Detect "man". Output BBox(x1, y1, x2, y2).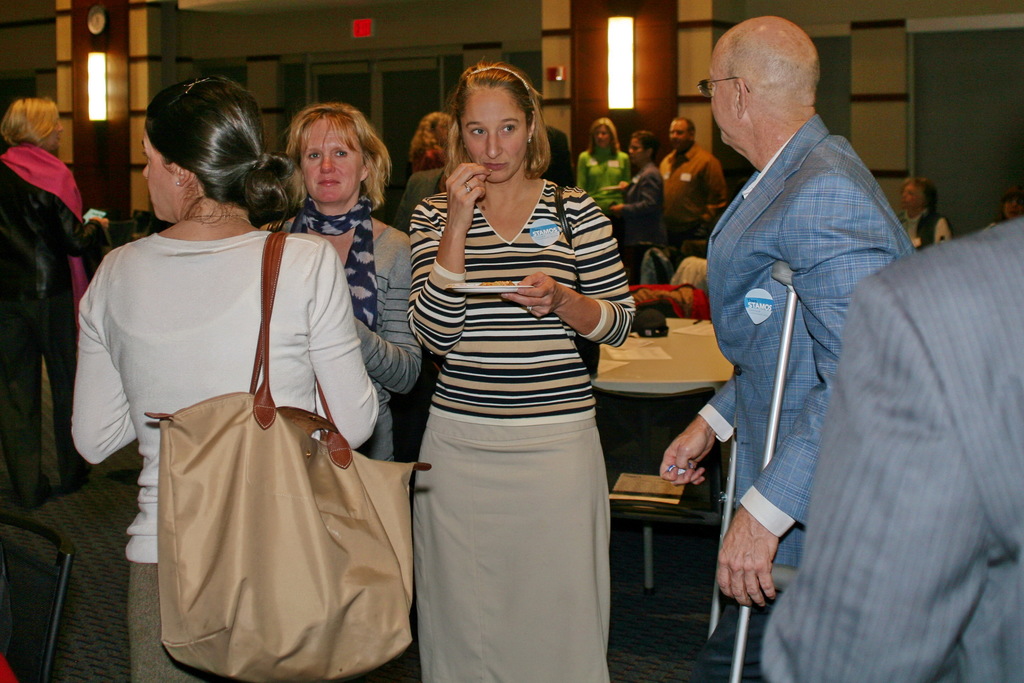
BBox(657, 117, 728, 258).
